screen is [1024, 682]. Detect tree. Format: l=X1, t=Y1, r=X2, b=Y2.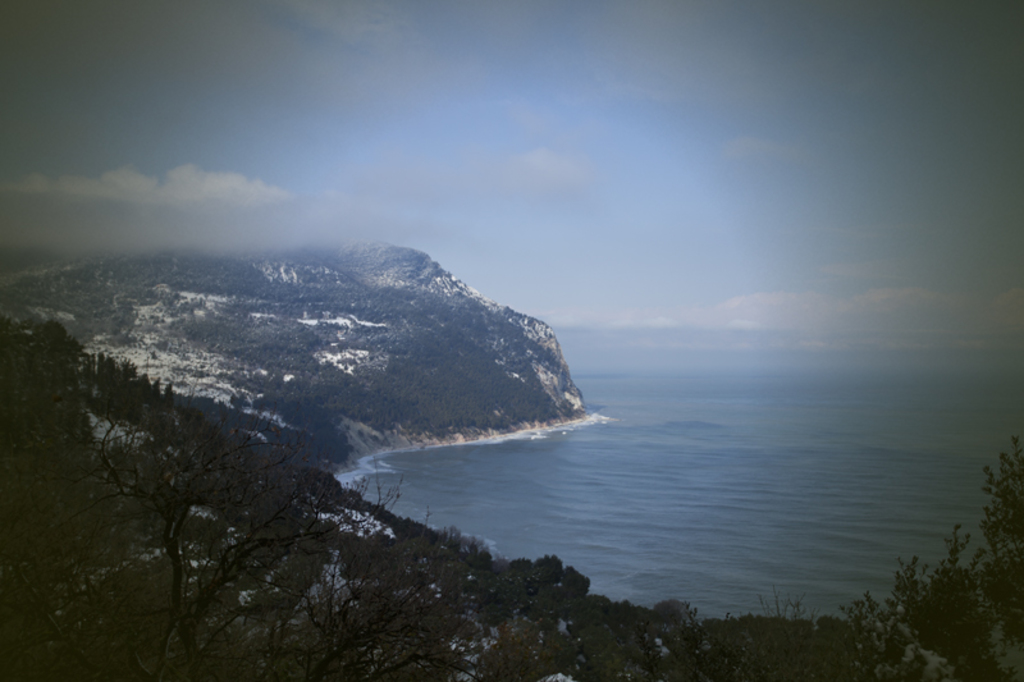
l=0, t=319, r=105, b=481.
